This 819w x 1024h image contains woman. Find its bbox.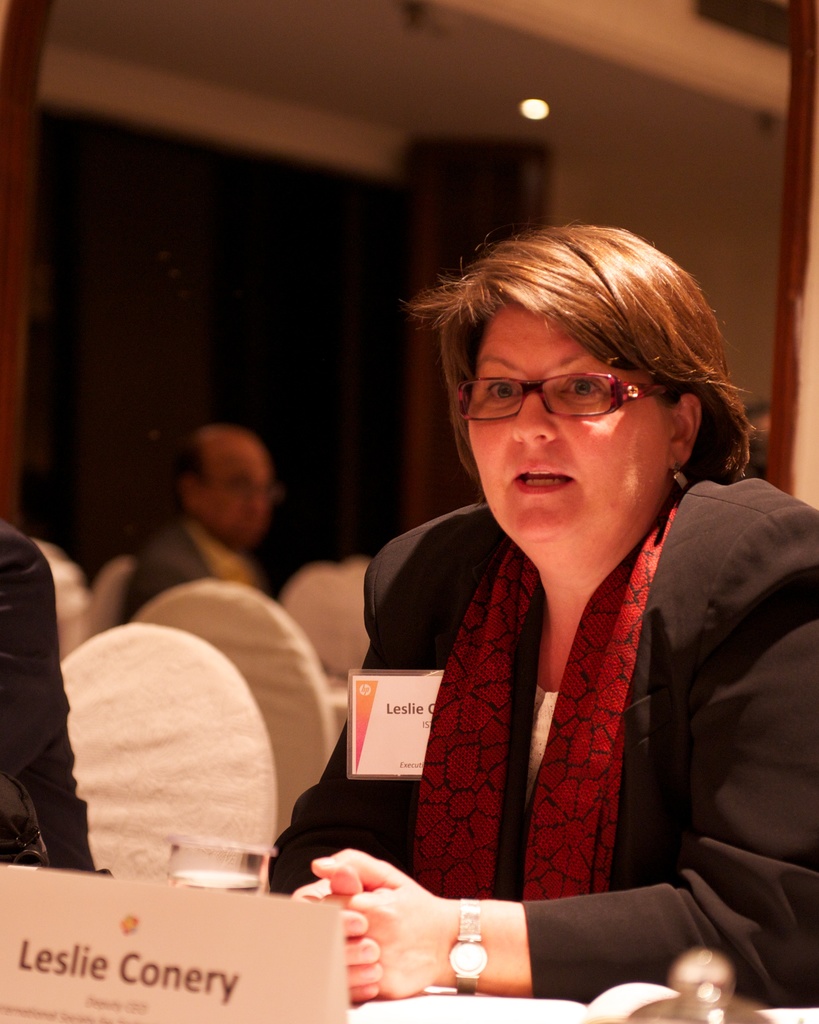
box(291, 201, 803, 1002).
